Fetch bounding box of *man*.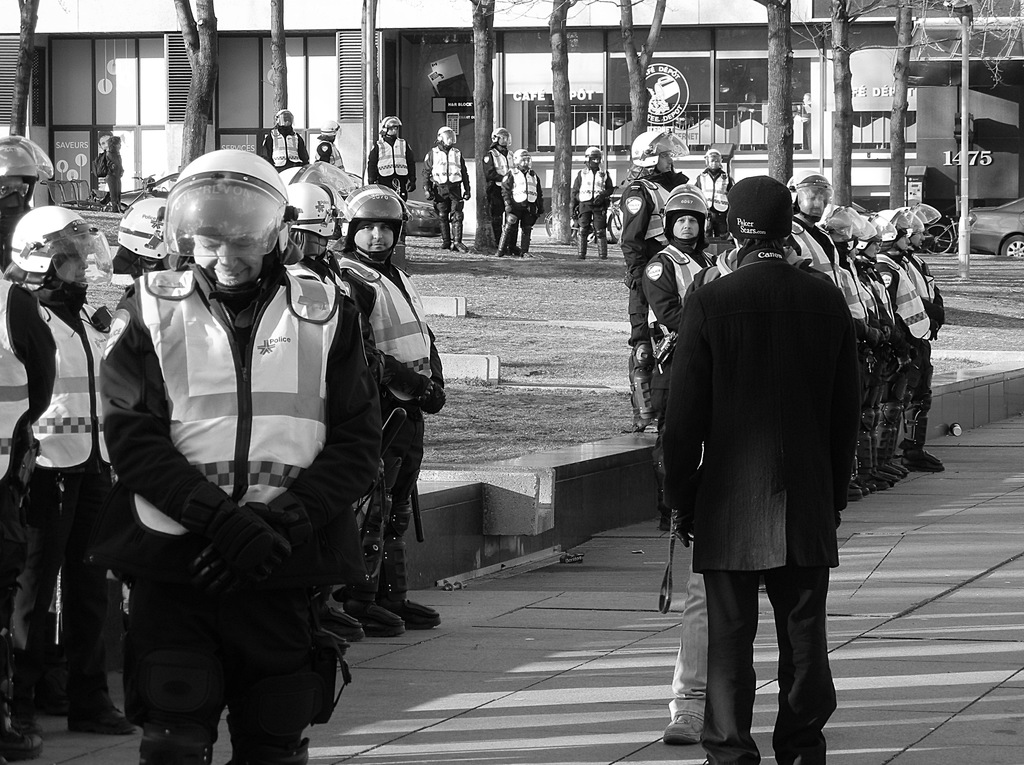
Bbox: box=[637, 181, 713, 445].
